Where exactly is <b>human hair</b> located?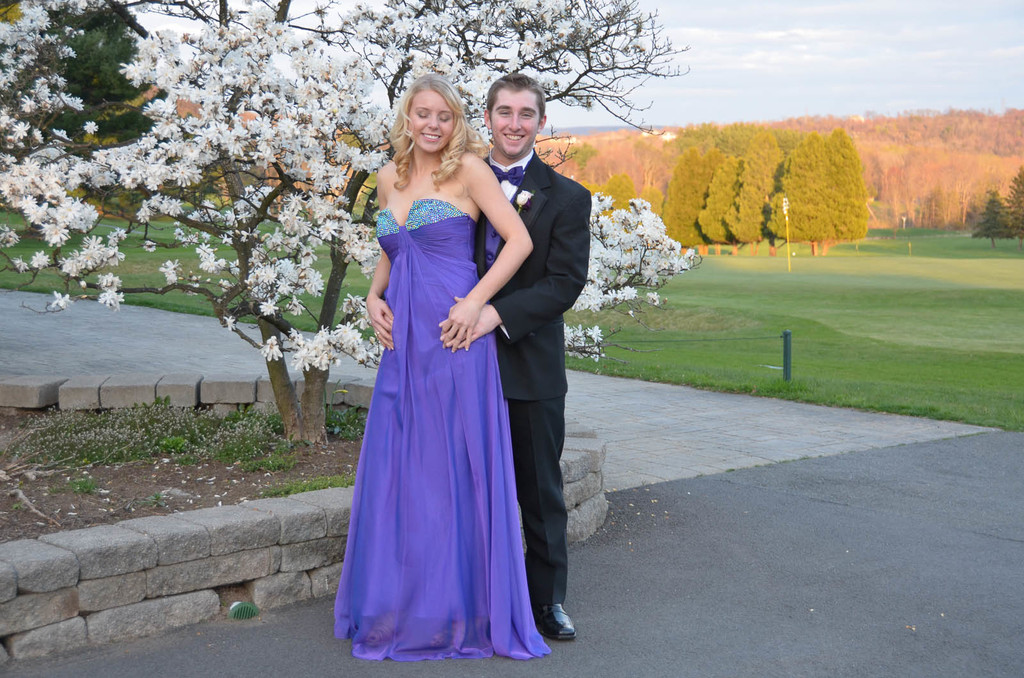
Its bounding box is bbox(386, 71, 491, 197).
